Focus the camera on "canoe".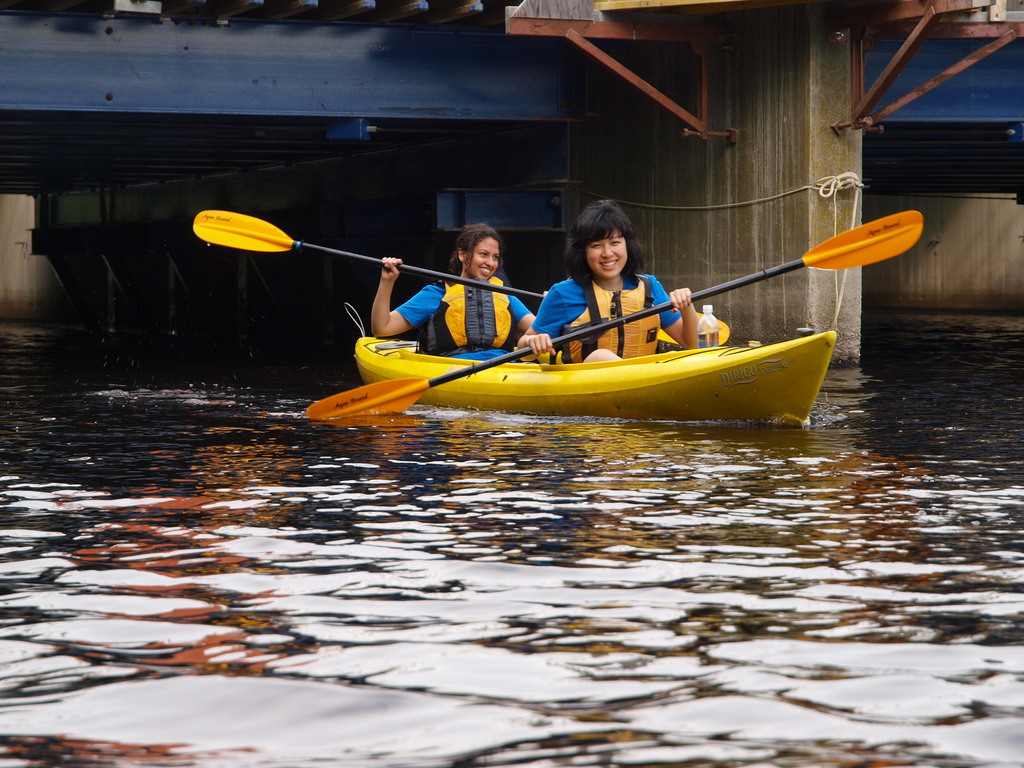
Focus region: crop(361, 330, 816, 415).
